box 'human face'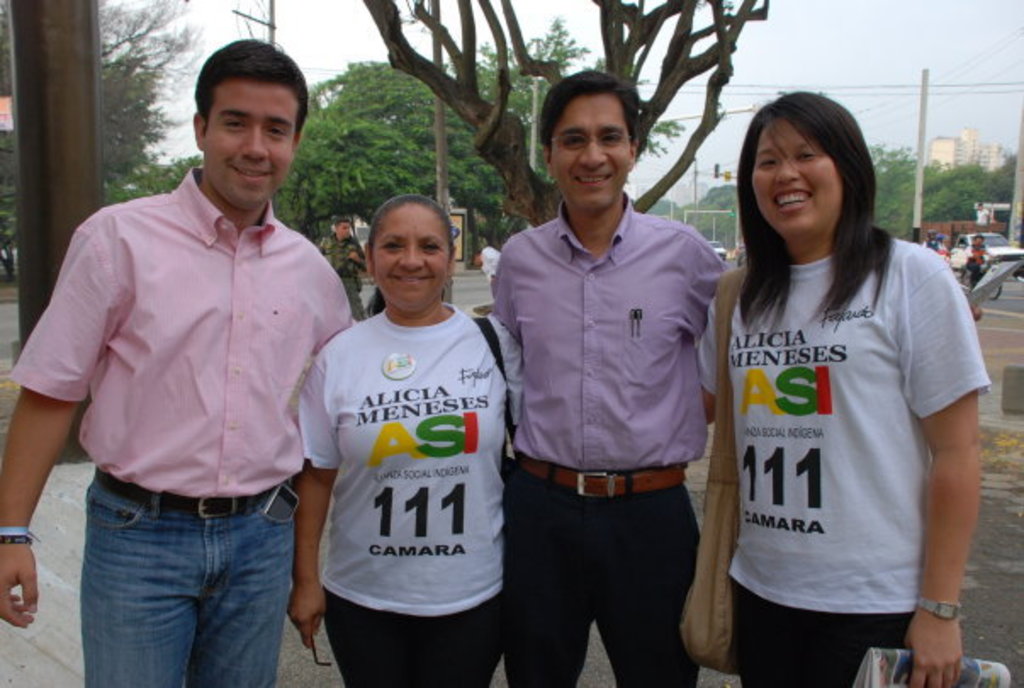
l=756, t=119, r=842, b=240
